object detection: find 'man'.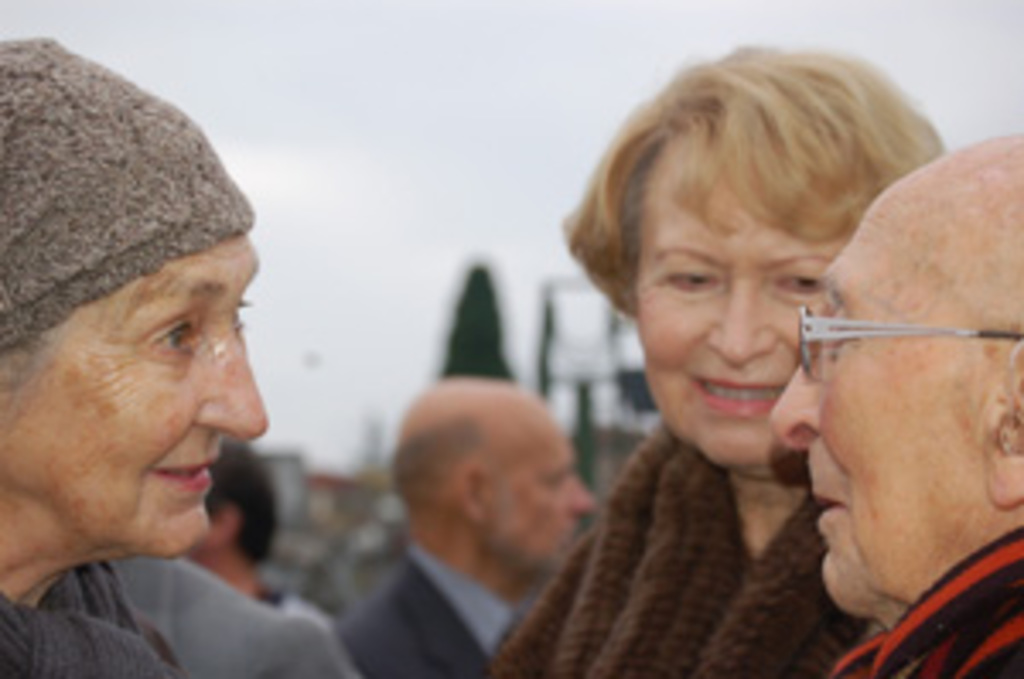
191:444:352:635.
